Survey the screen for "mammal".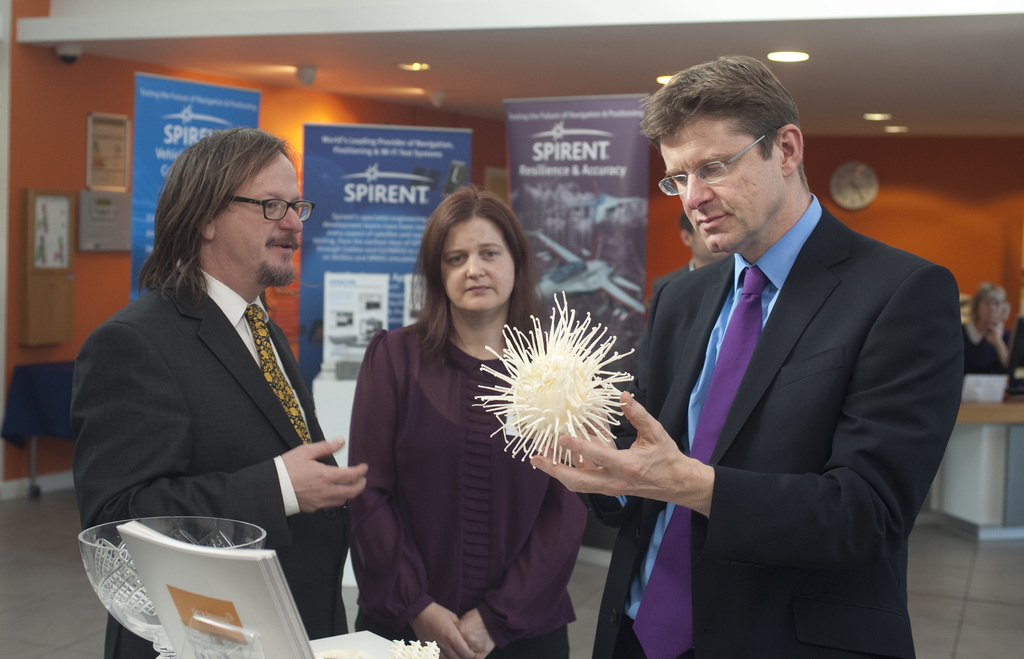
Survey found: [x1=341, y1=174, x2=598, y2=658].
